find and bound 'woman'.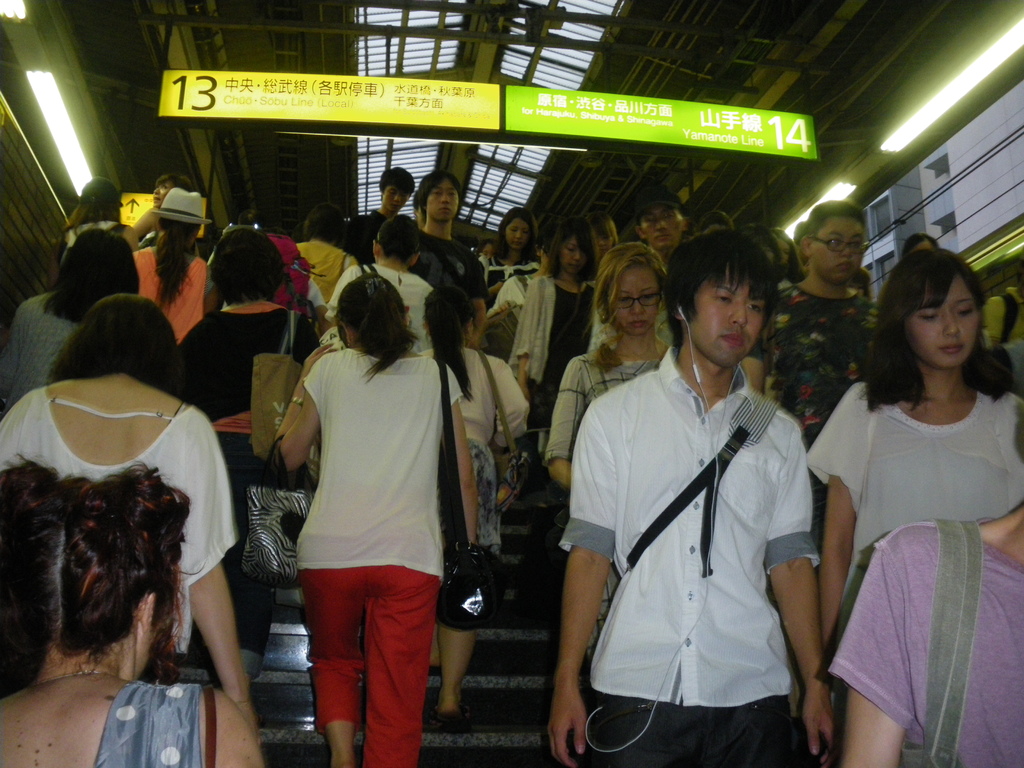
Bound: (188,229,311,685).
